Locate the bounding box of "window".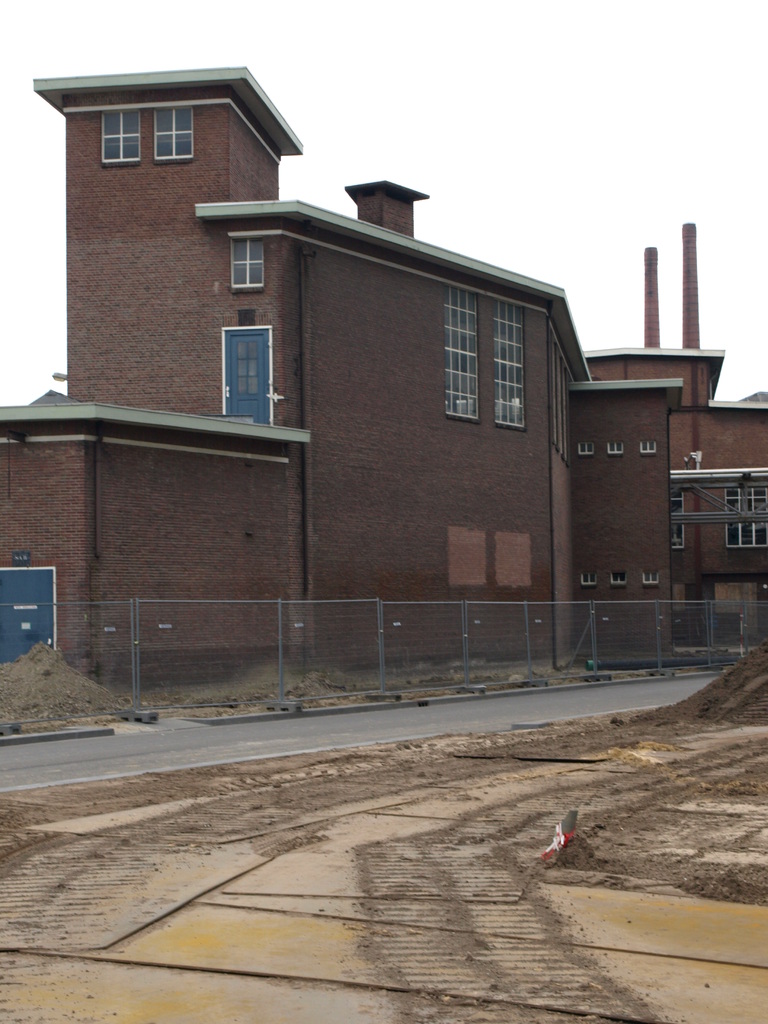
Bounding box: 642 571 658 584.
